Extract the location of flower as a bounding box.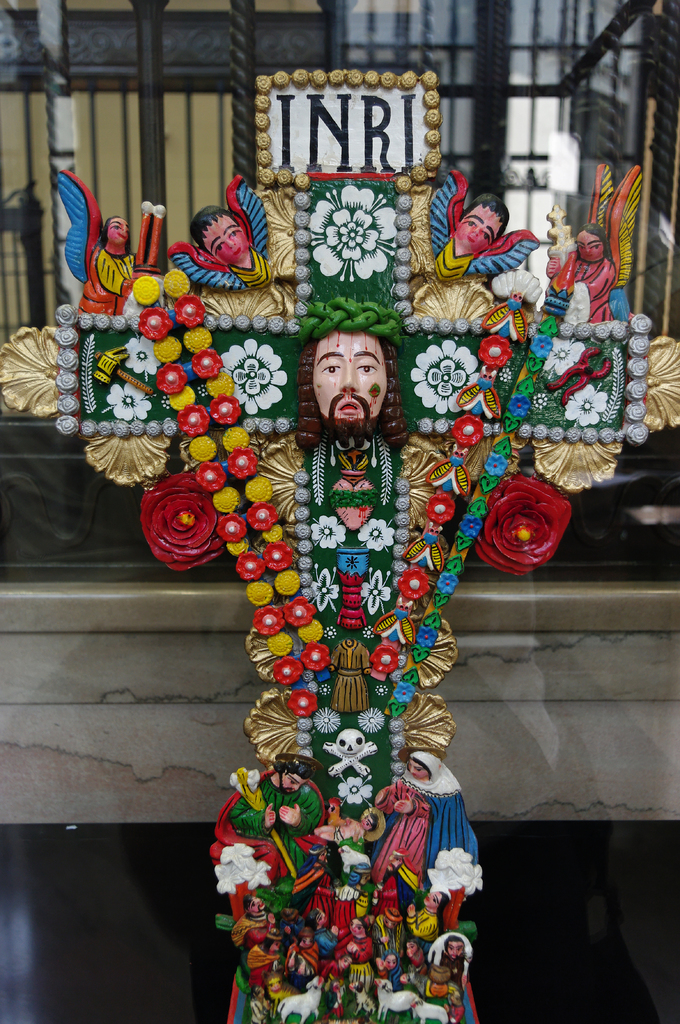
BBox(475, 470, 573, 580).
